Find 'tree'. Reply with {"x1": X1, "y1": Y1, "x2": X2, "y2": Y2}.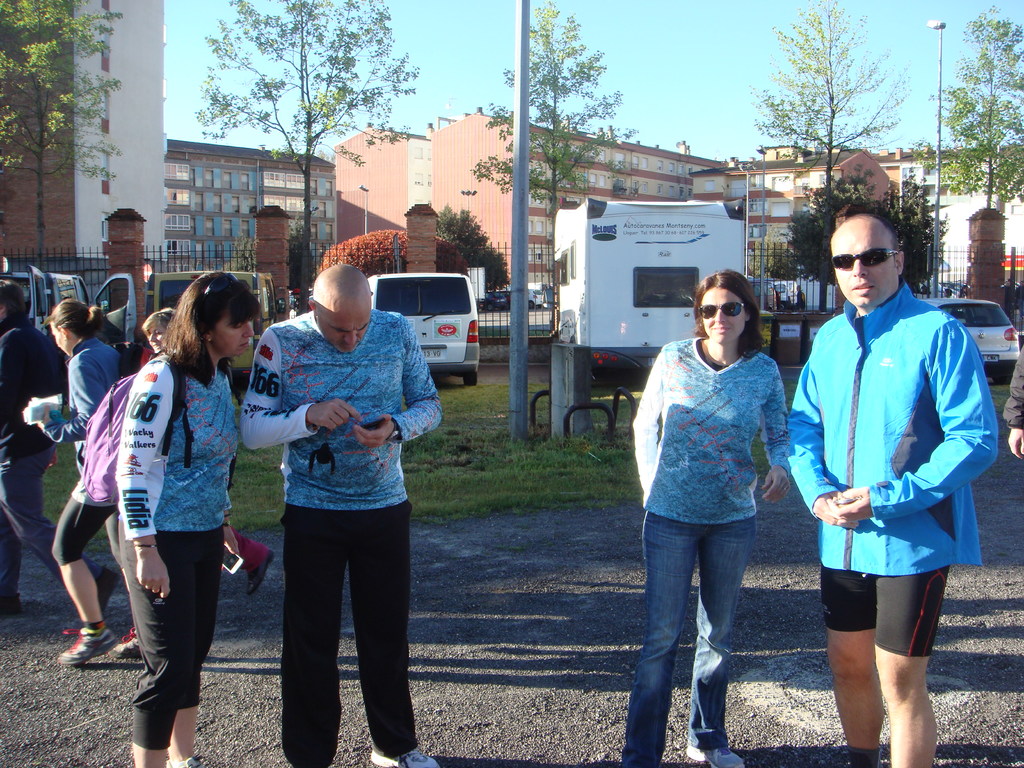
{"x1": 0, "y1": 0, "x2": 129, "y2": 272}.
